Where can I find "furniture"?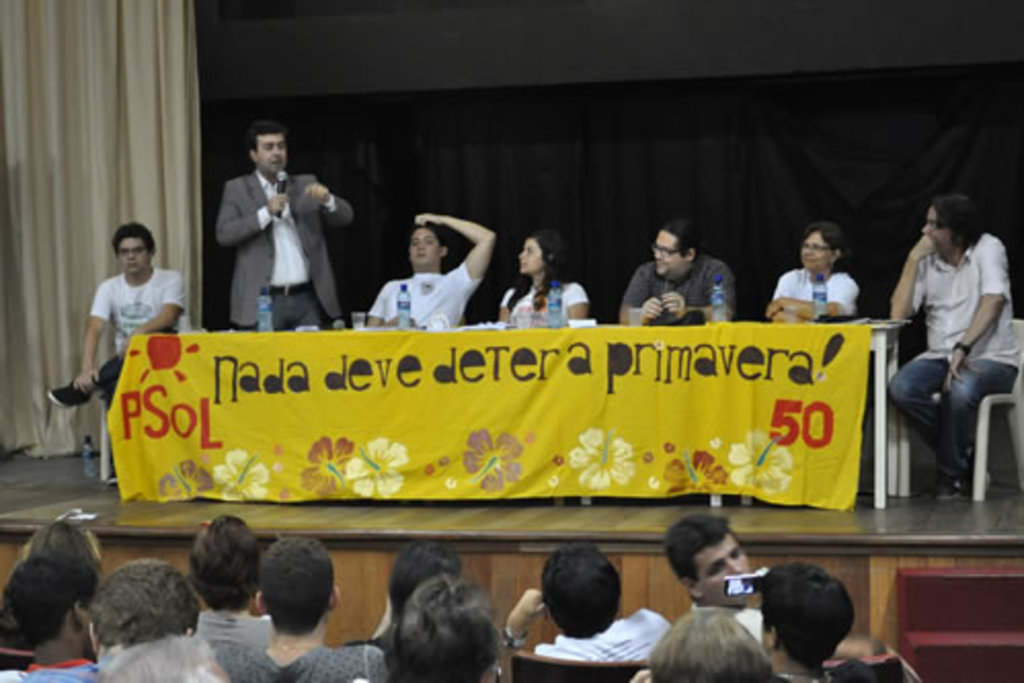
You can find it at 899,318,1022,498.
